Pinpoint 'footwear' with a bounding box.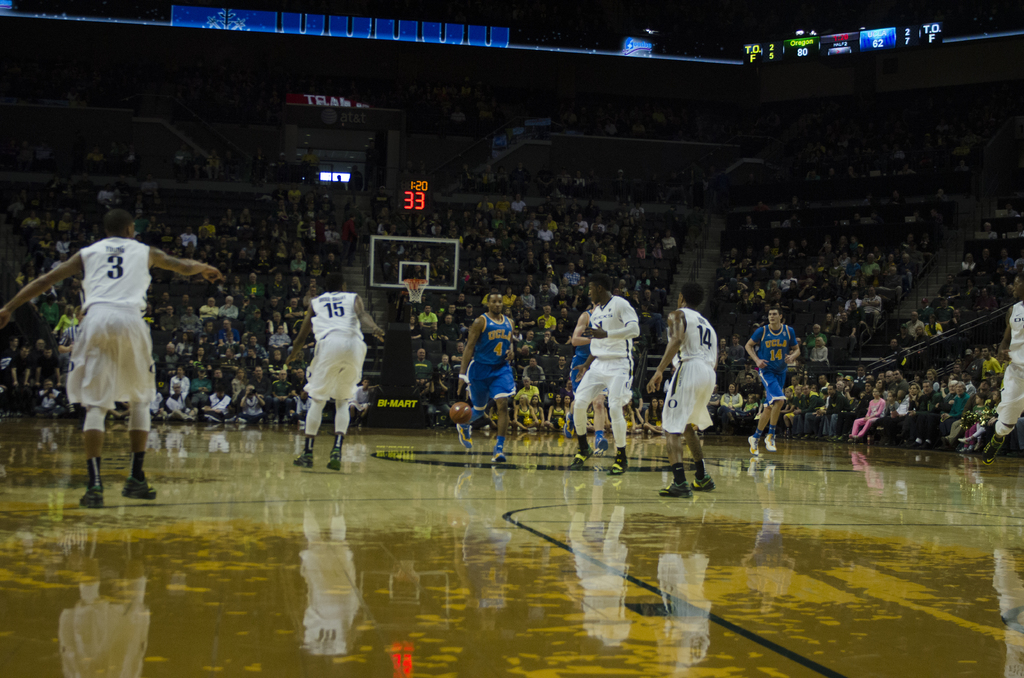
609 447 628 473.
